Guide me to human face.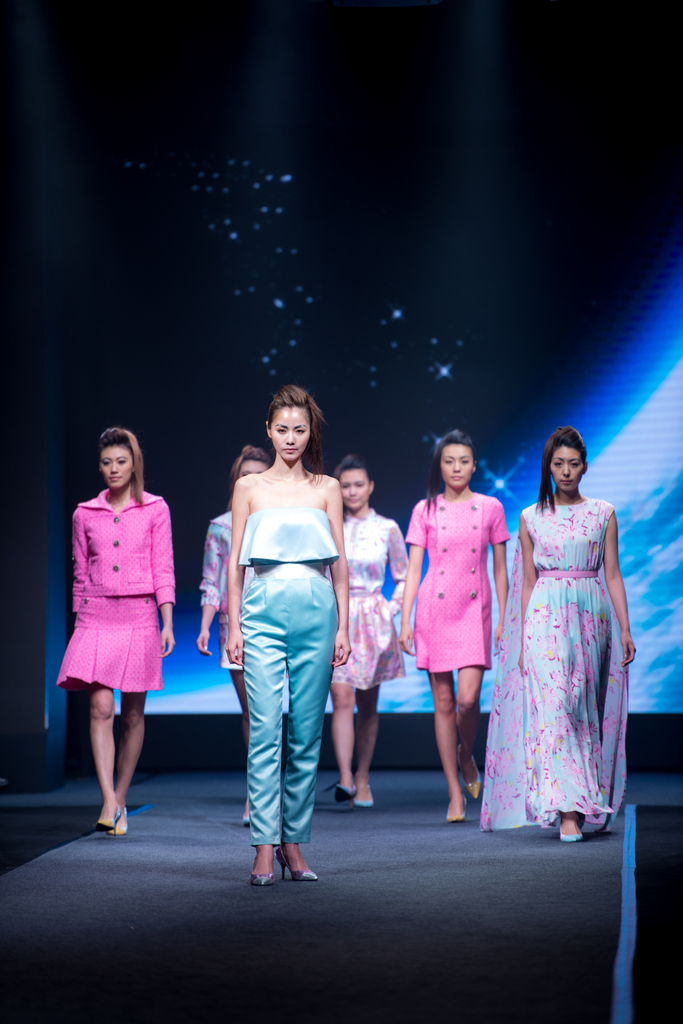
Guidance: [342, 472, 369, 509].
